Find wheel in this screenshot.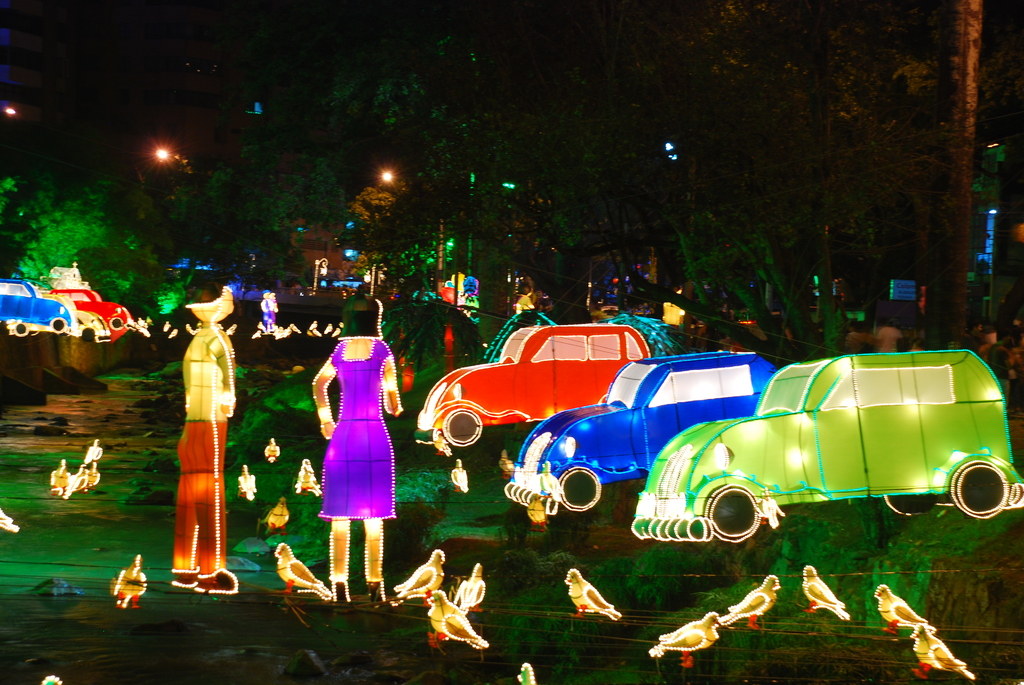
The bounding box for wheel is <region>47, 316, 63, 332</region>.
